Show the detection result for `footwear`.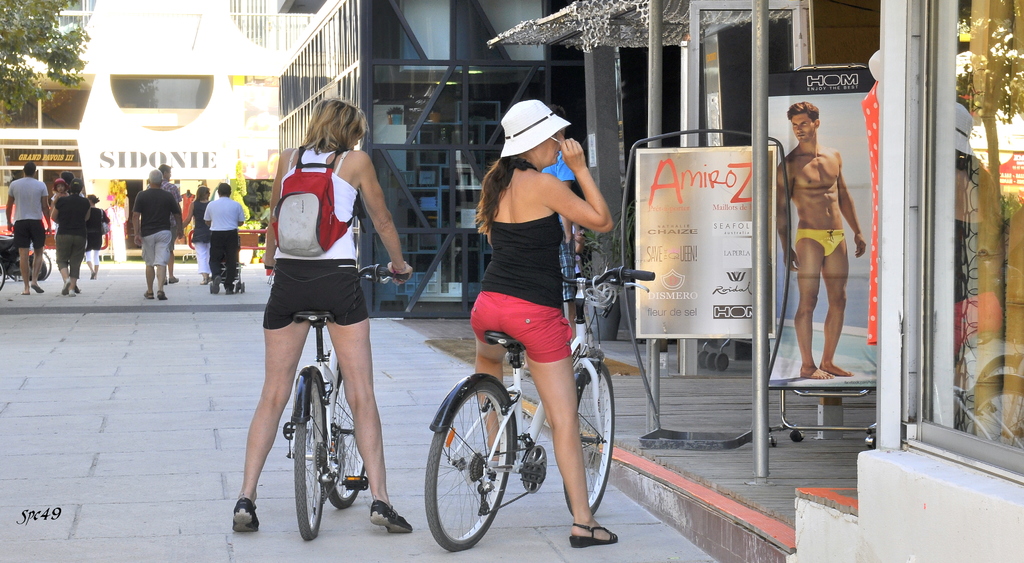
(x1=571, y1=521, x2=622, y2=550).
